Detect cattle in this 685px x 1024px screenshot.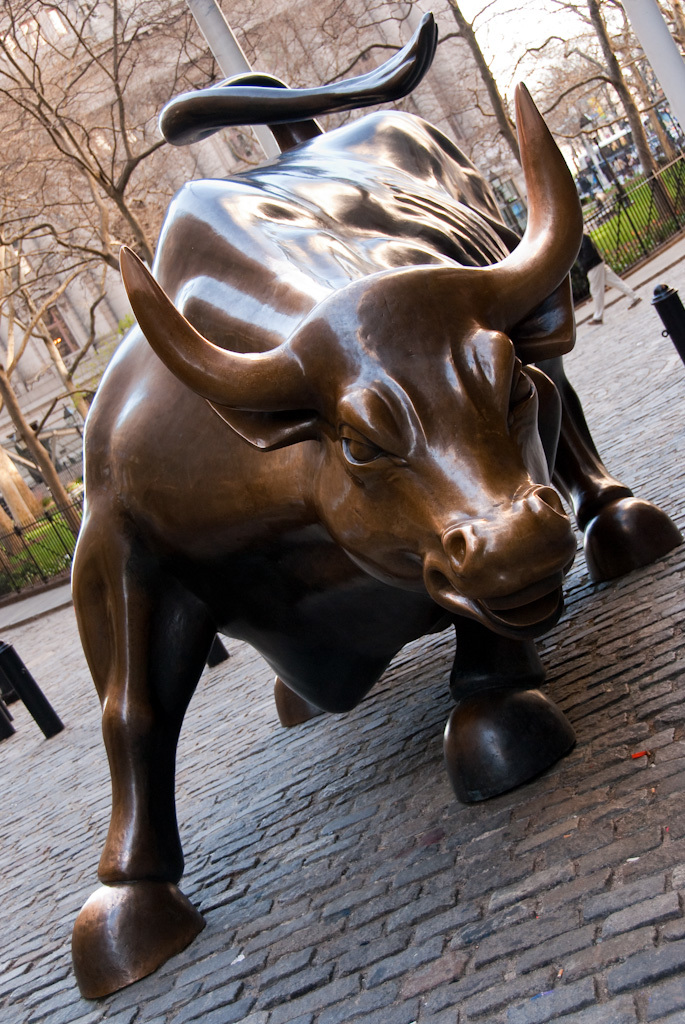
Detection: (68,15,678,997).
